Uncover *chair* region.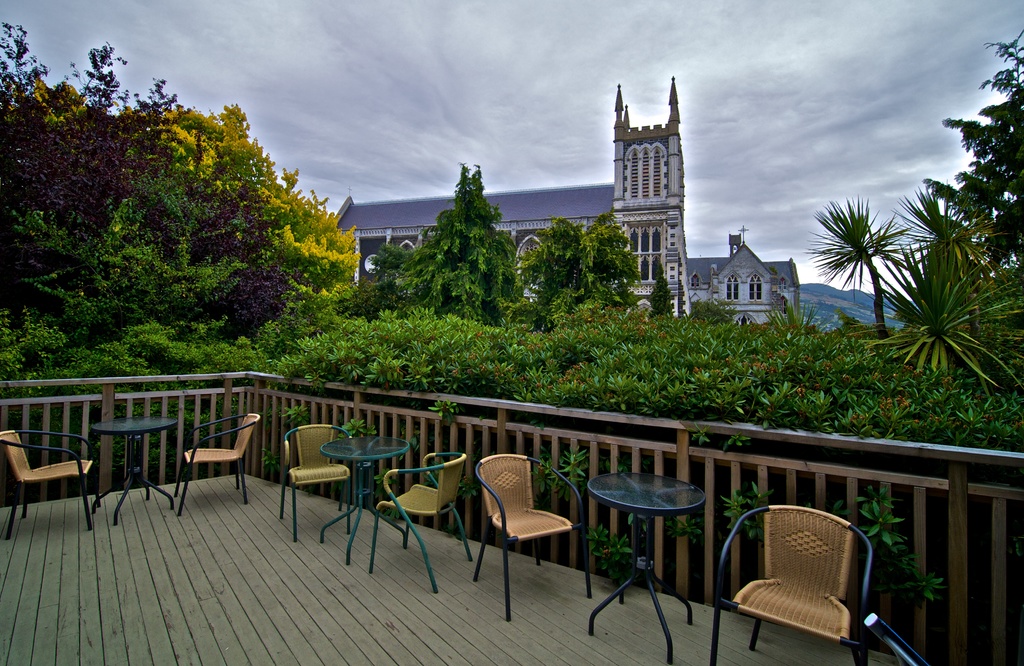
Uncovered: box=[369, 451, 470, 594].
